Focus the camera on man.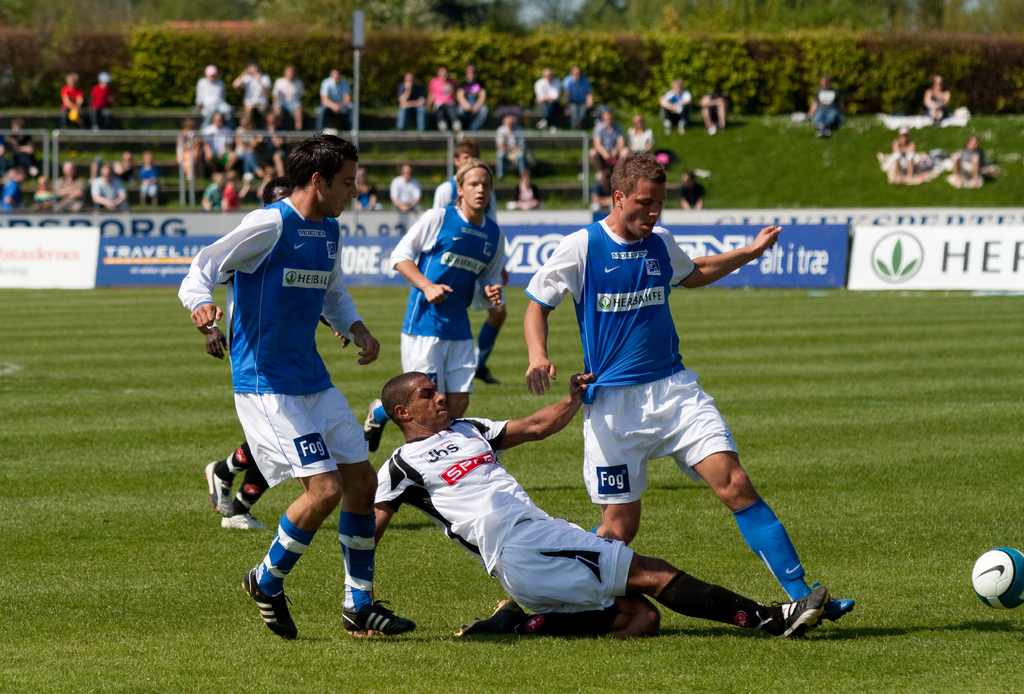
Focus region: pyautogui.locateOnScreen(495, 117, 538, 181).
